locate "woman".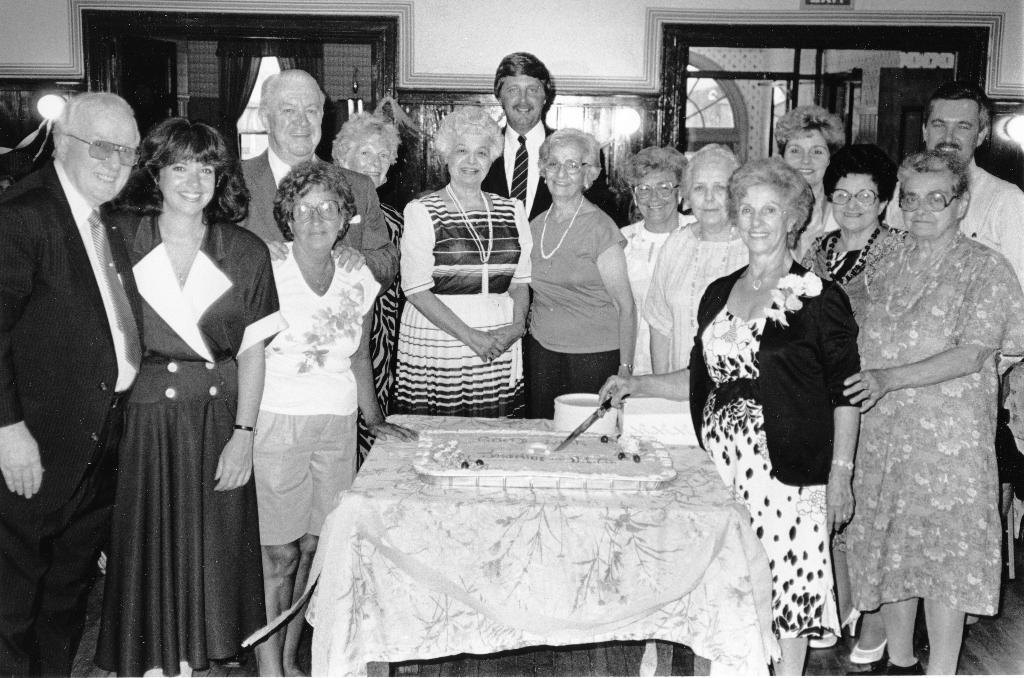
Bounding box: 765:108:859:269.
